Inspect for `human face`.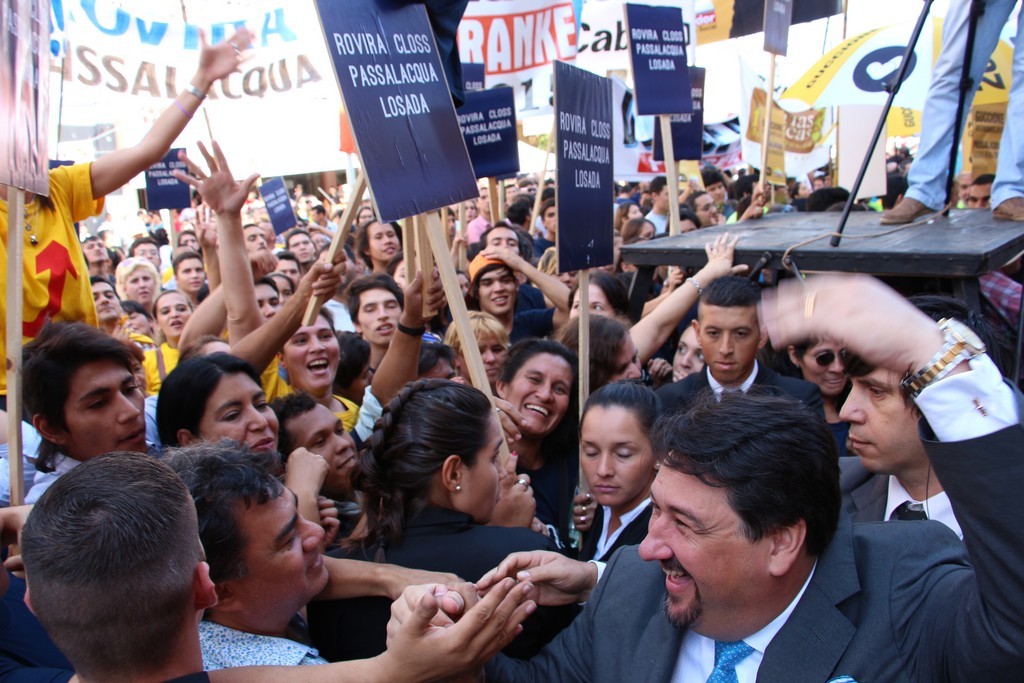
Inspection: bbox(156, 289, 193, 336).
